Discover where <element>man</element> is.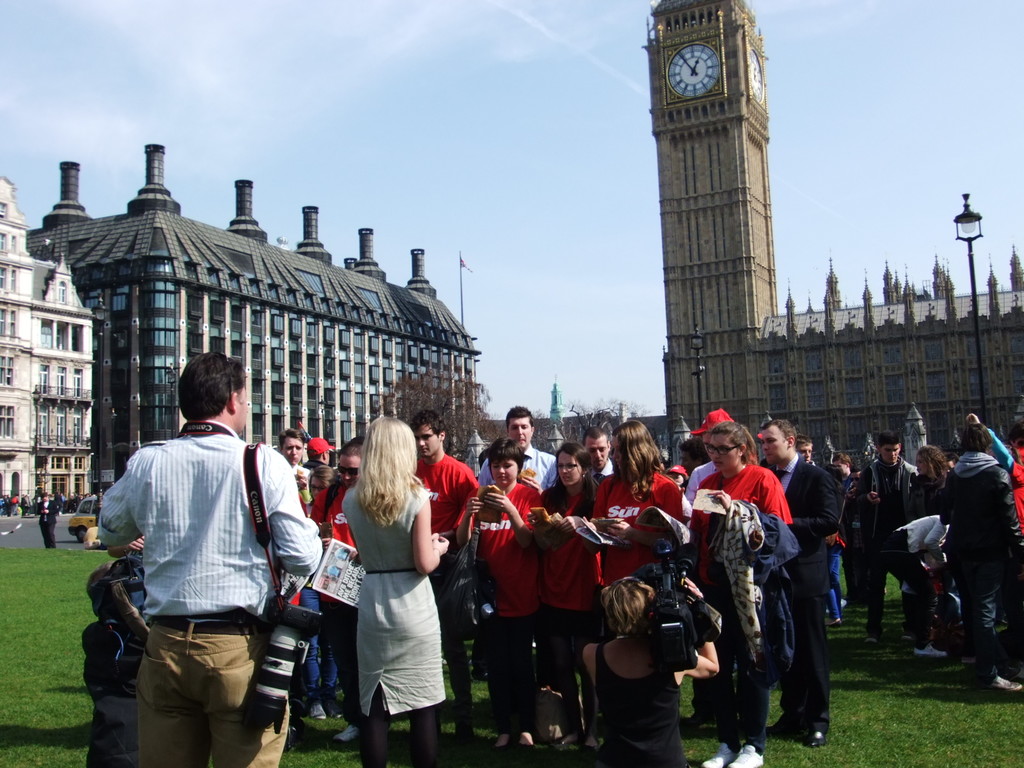
Discovered at <region>942, 420, 1023, 692</region>.
